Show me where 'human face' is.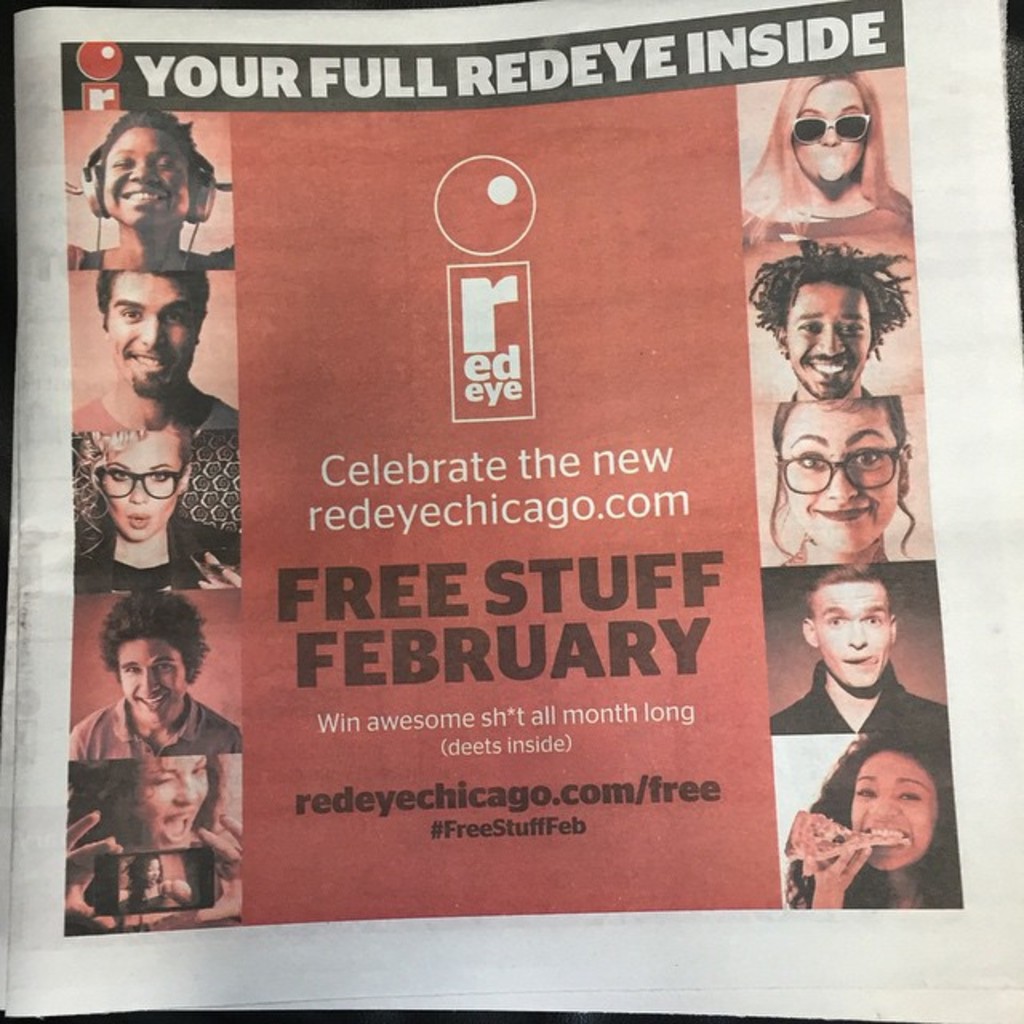
'human face' is at rect(136, 749, 206, 840).
